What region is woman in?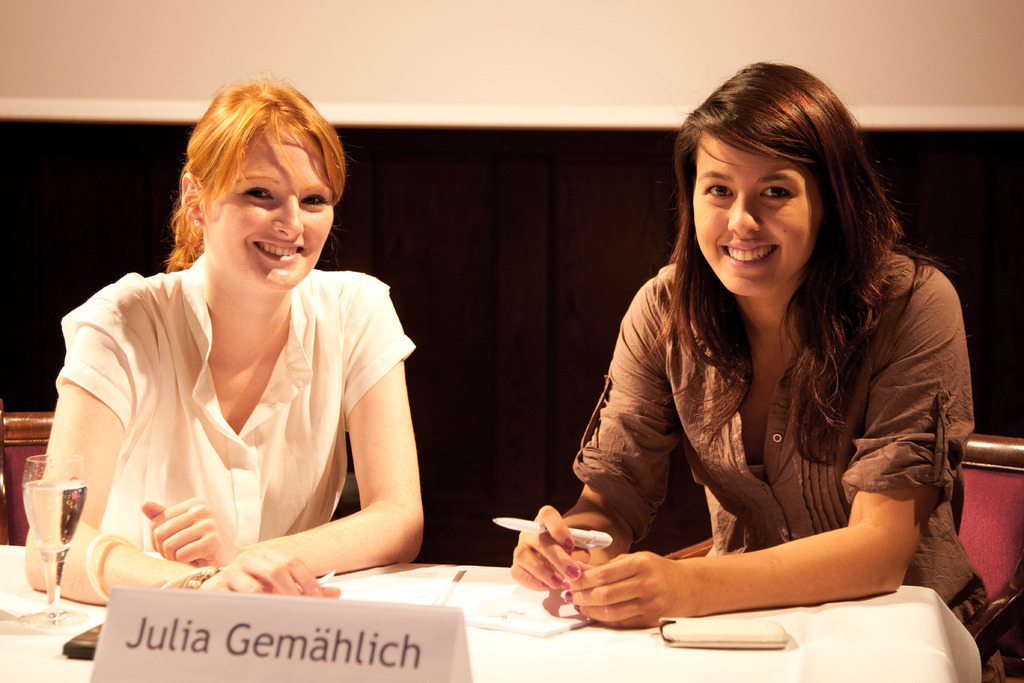
rect(43, 94, 445, 612).
